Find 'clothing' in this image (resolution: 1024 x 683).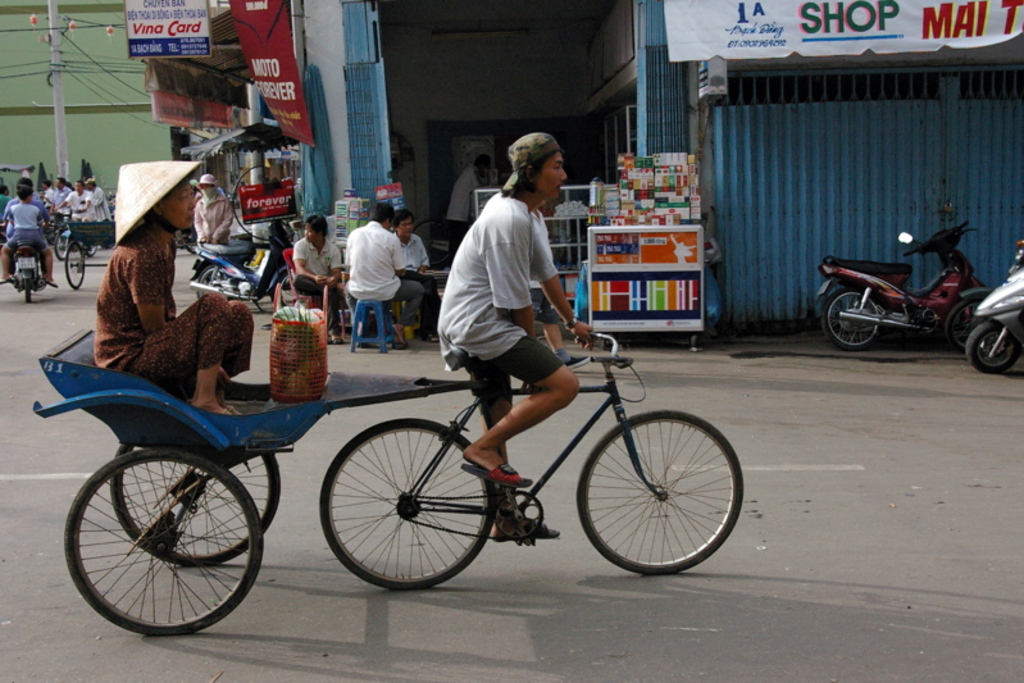
(left=396, top=235, right=440, bottom=336).
